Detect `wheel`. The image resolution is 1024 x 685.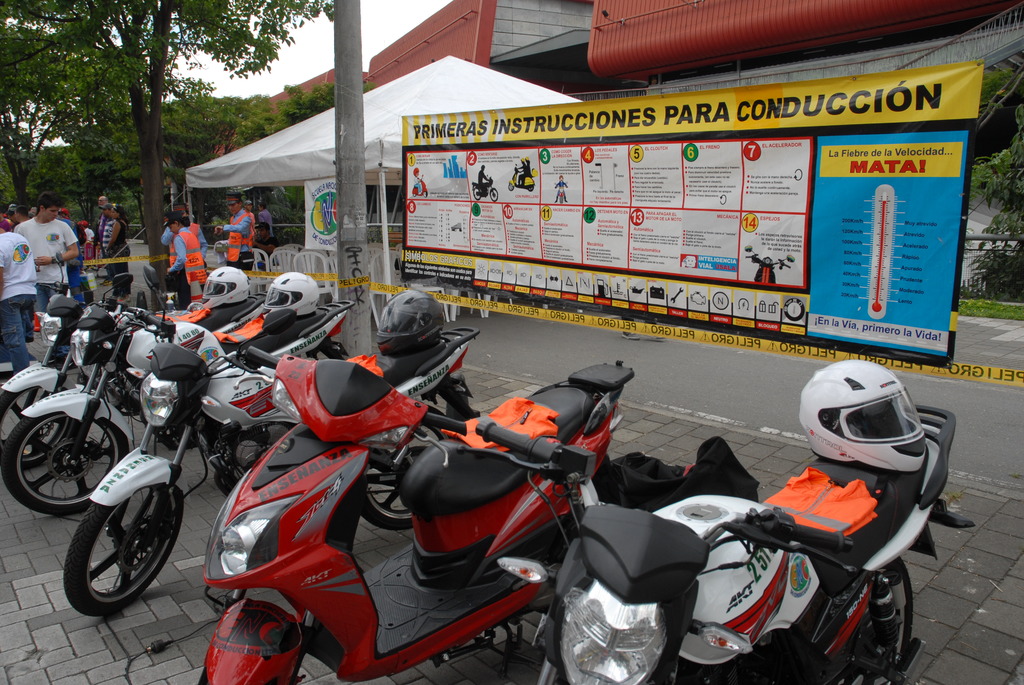
pyautogui.locateOnScreen(491, 190, 499, 201).
